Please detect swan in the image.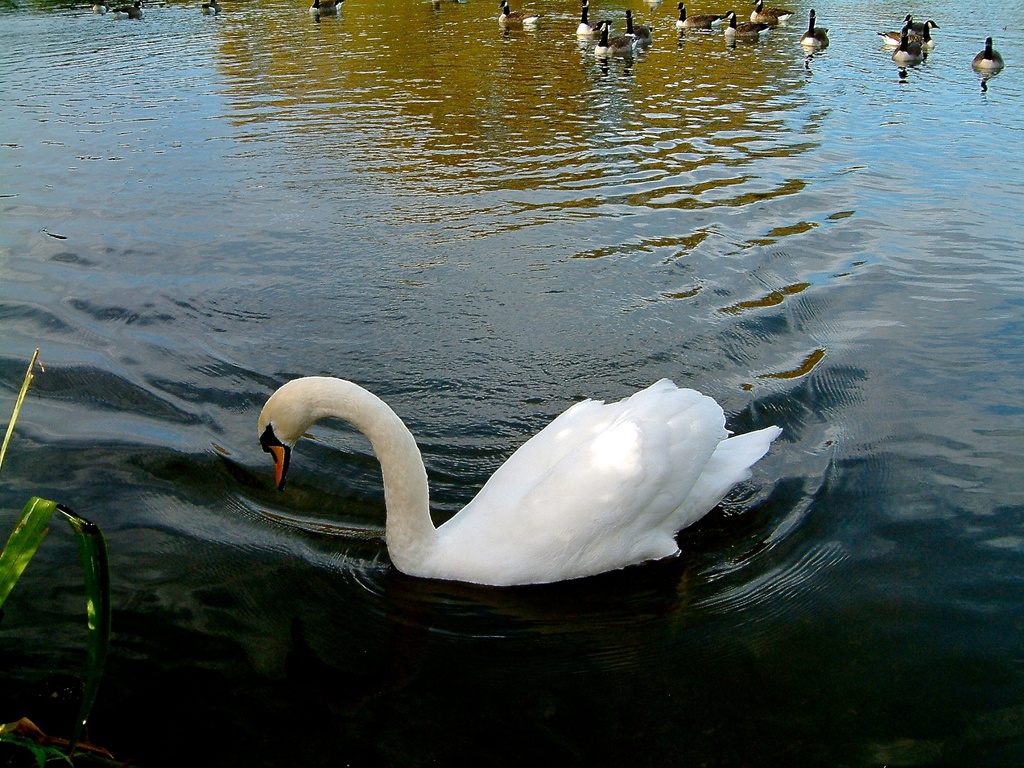
[574, 0, 602, 38].
